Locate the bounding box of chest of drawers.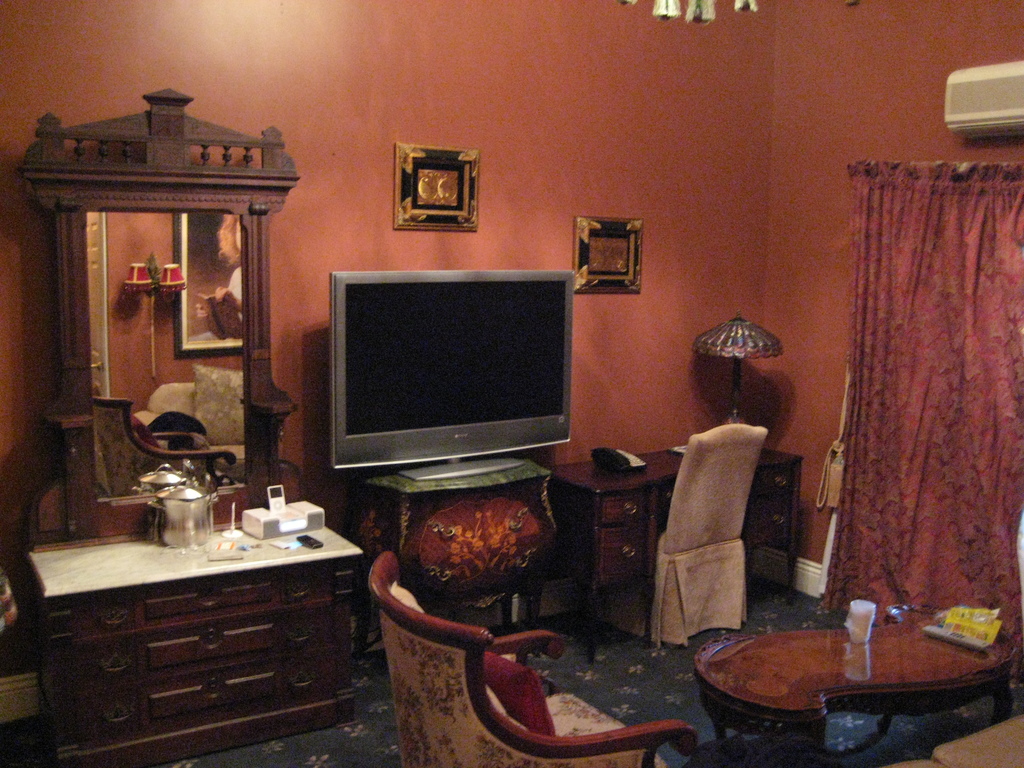
Bounding box: 30, 515, 359, 767.
